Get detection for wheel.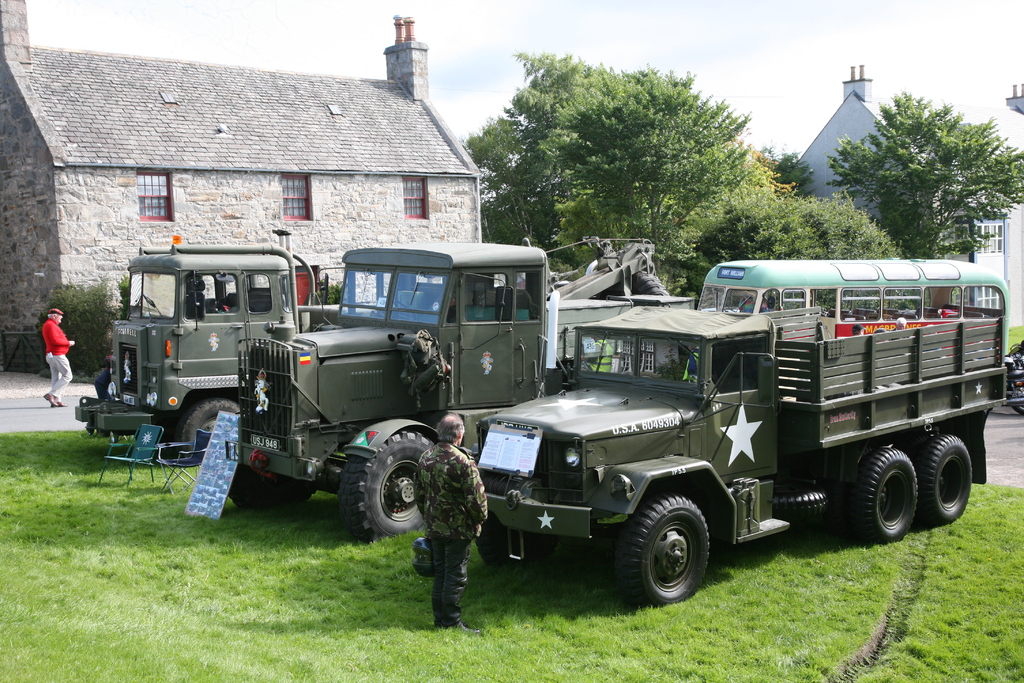
Detection: 342, 429, 426, 539.
